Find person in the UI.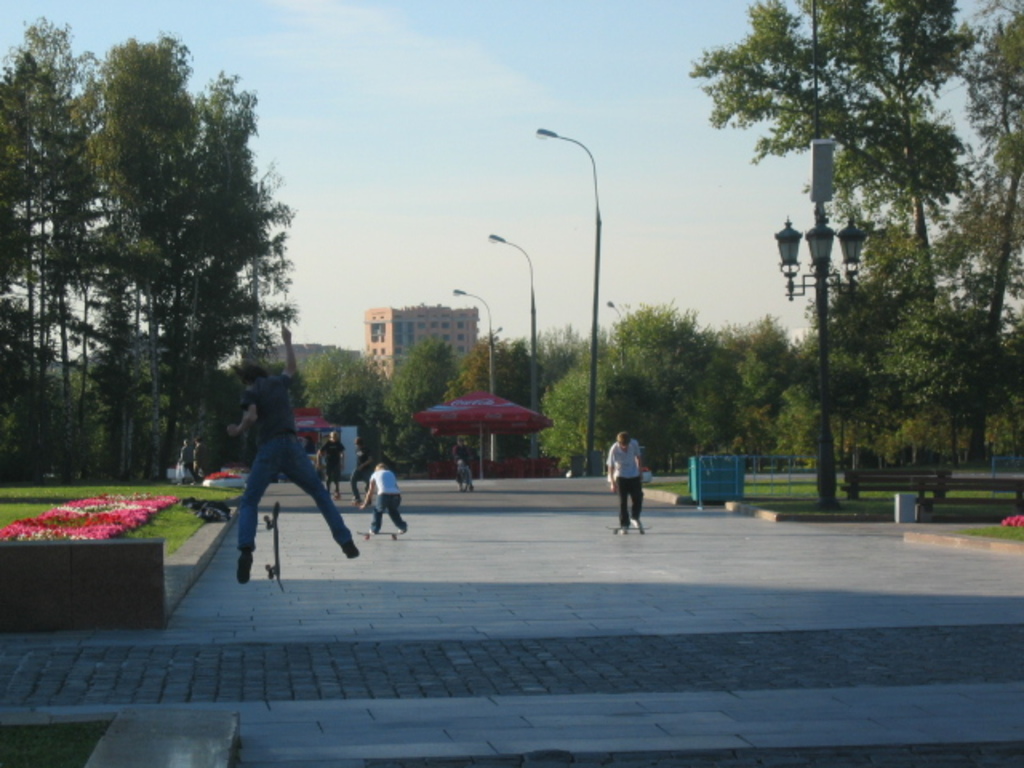
UI element at <region>312, 430, 350, 499</region>.
